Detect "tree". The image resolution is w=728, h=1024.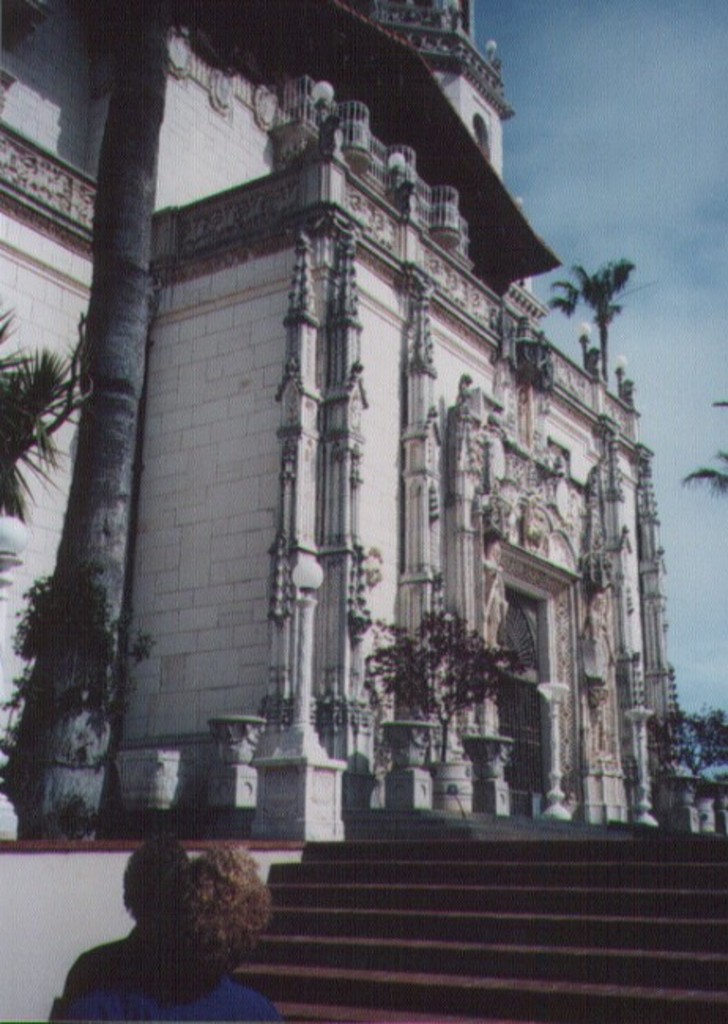
358/588/511/781.
